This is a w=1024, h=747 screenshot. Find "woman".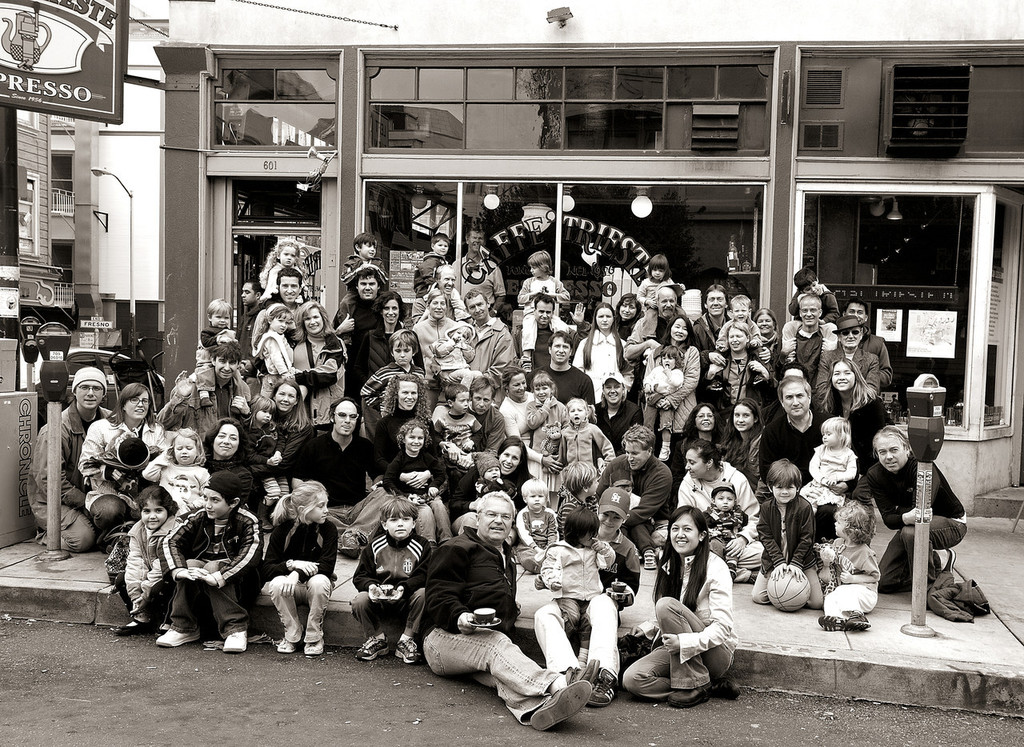
Bounding box: x1=450, y1=434, x2=532, y2=528.
